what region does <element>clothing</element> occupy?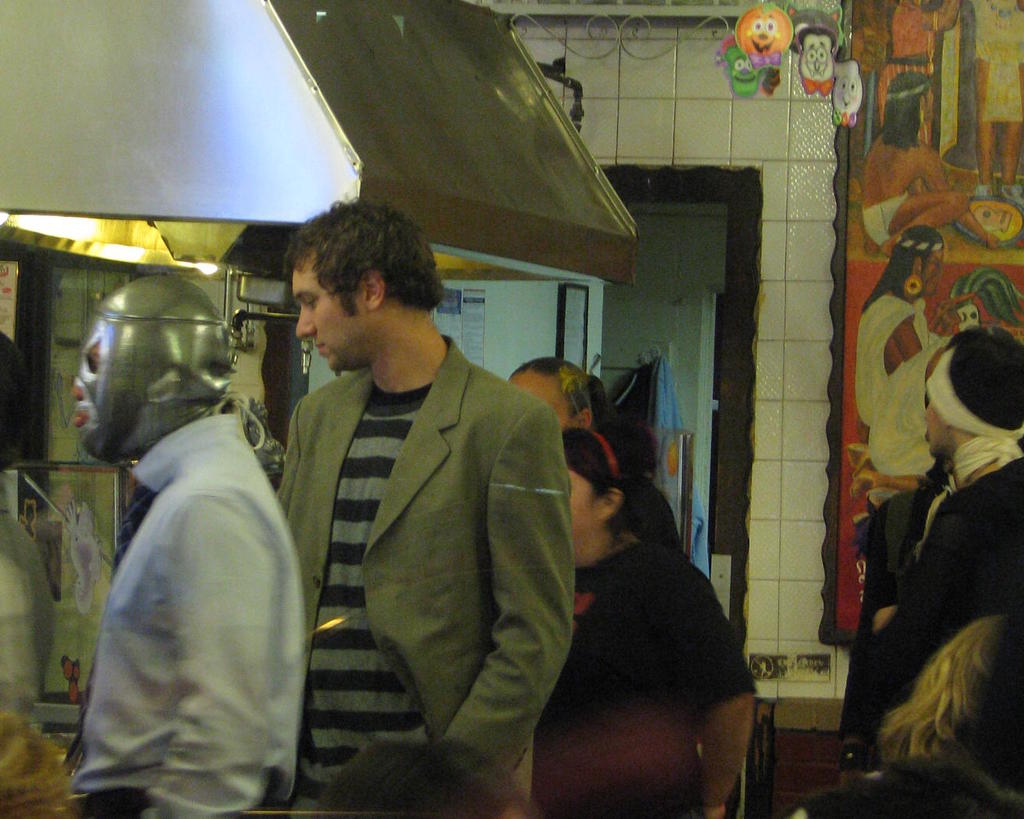
(69,398,305,818).
